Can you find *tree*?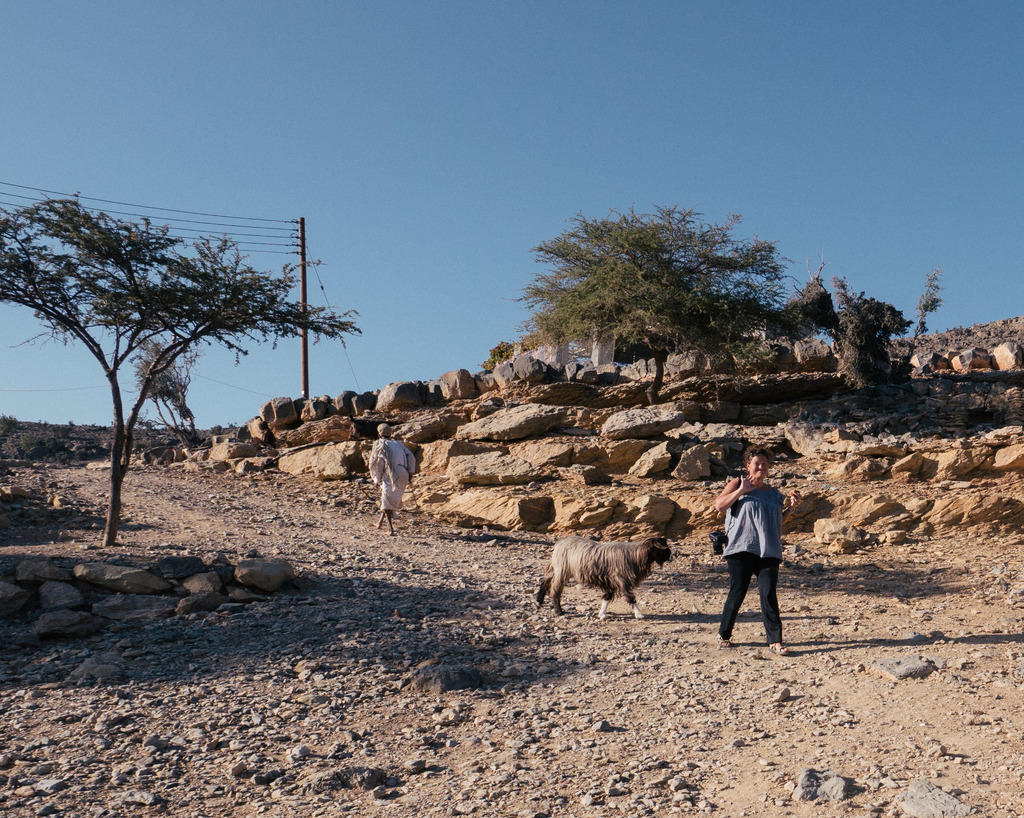
Yes, bounding box: (0,190,363,547).
